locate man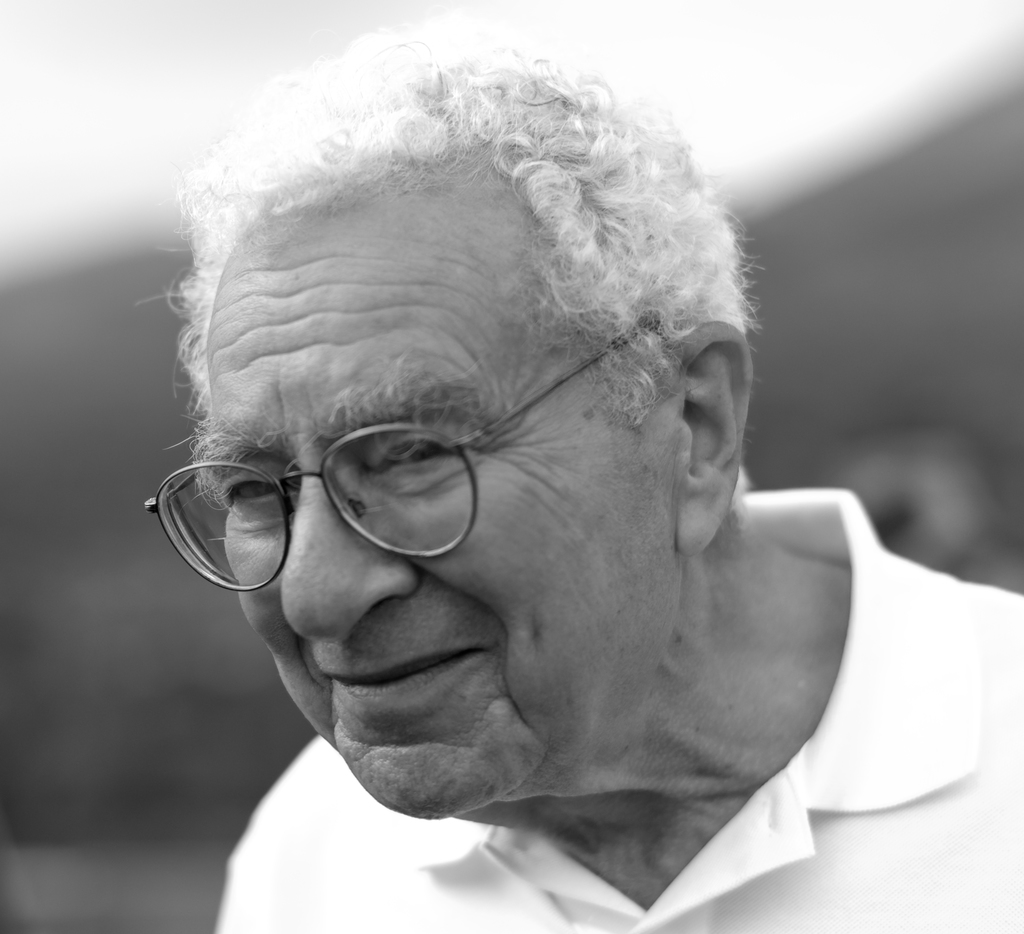
rect(68, 52, 954, 933)
